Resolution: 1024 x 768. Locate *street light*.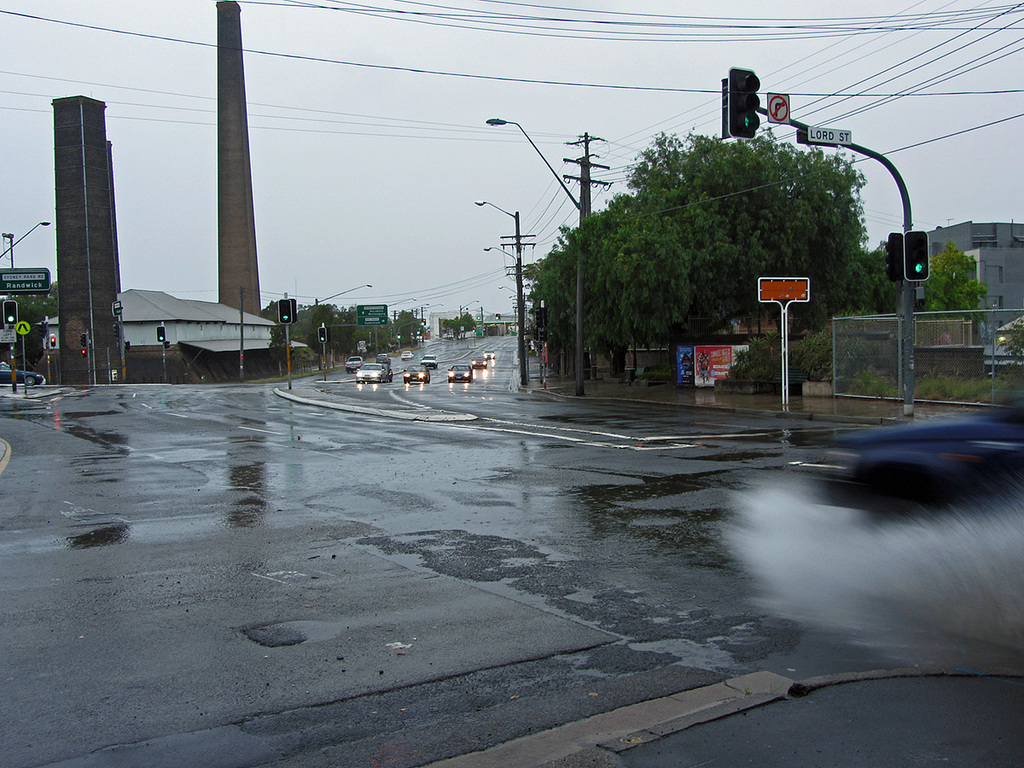
detection(371, 296, 422, 355).
